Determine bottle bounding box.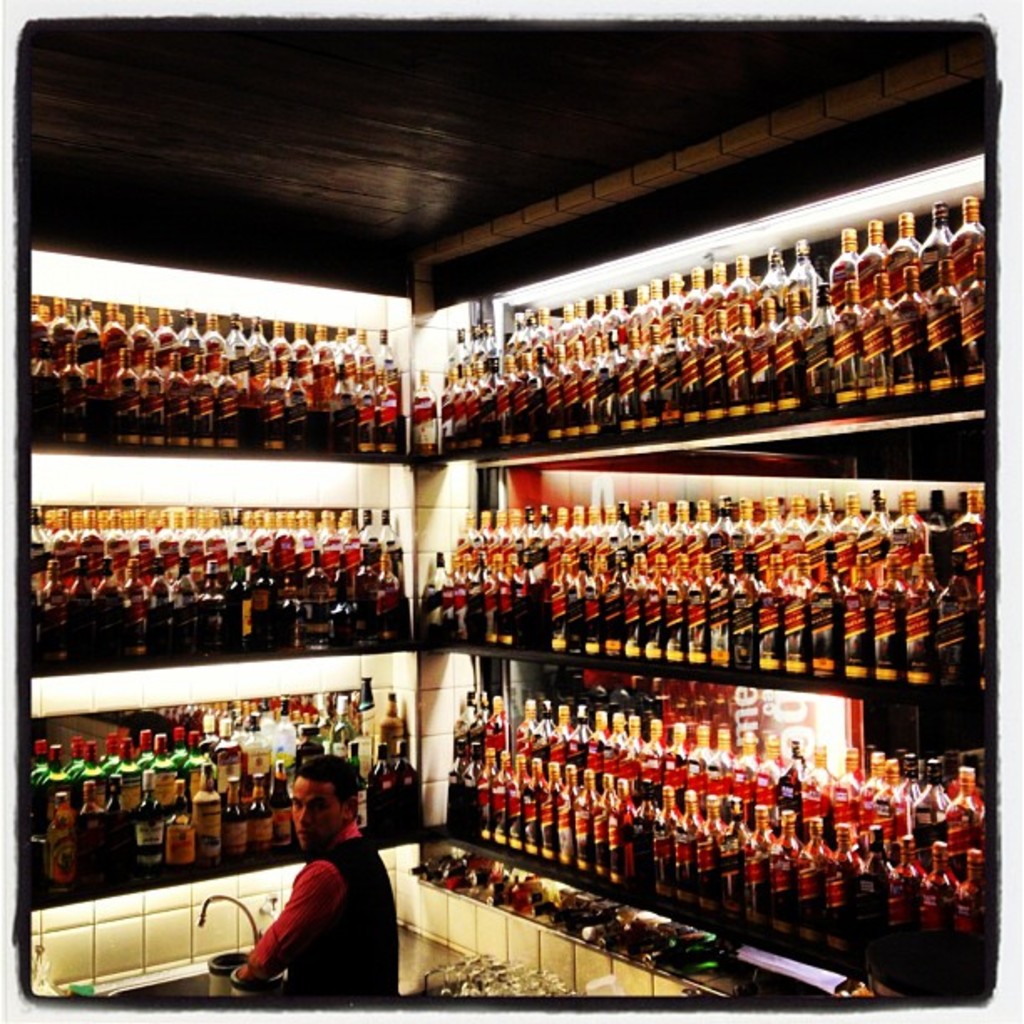
Determined: [537,758,559,858].
